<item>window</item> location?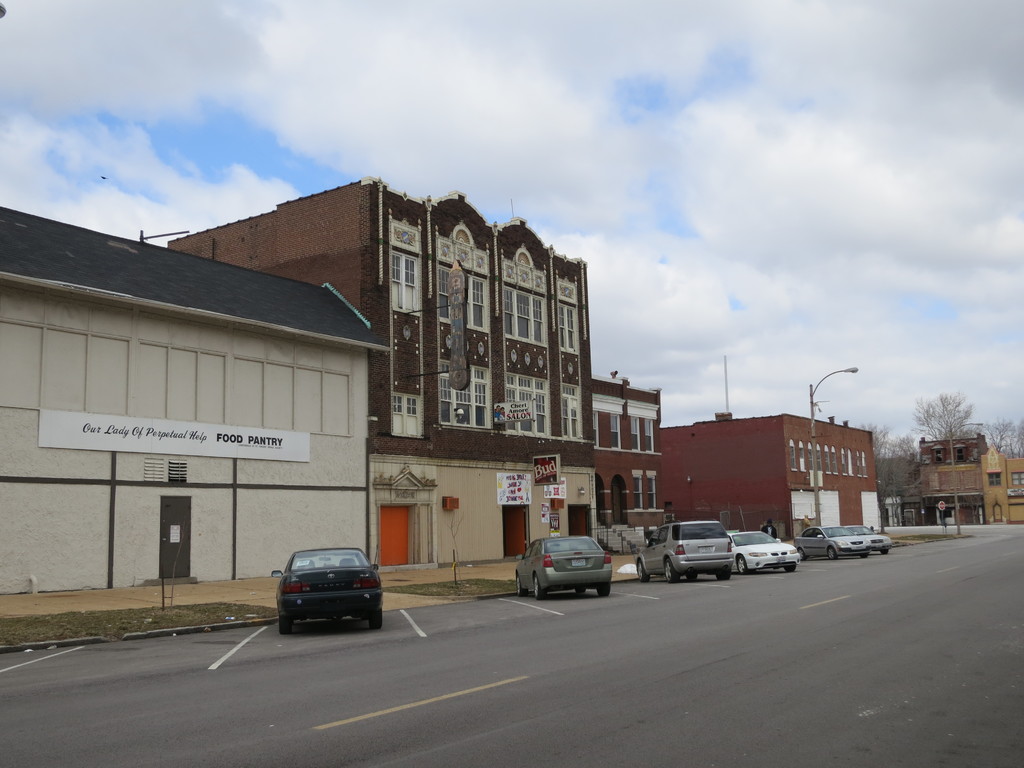
l=841, t=444, r=847, b=474
